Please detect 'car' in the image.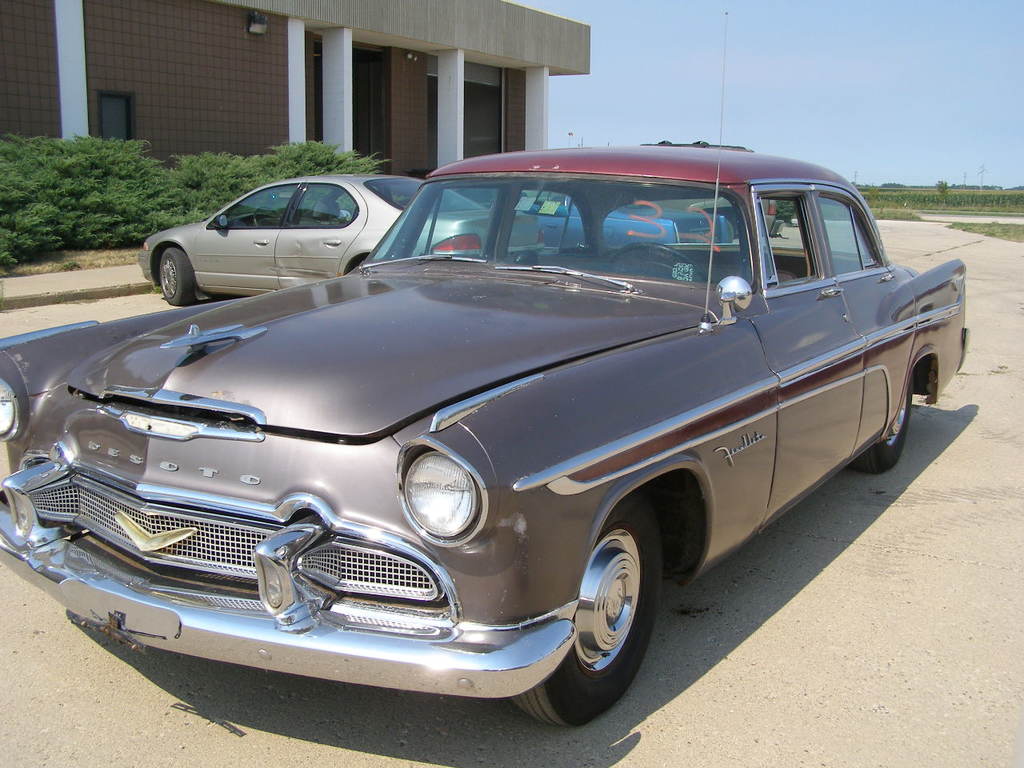
box(498, 180, 764, 262).
